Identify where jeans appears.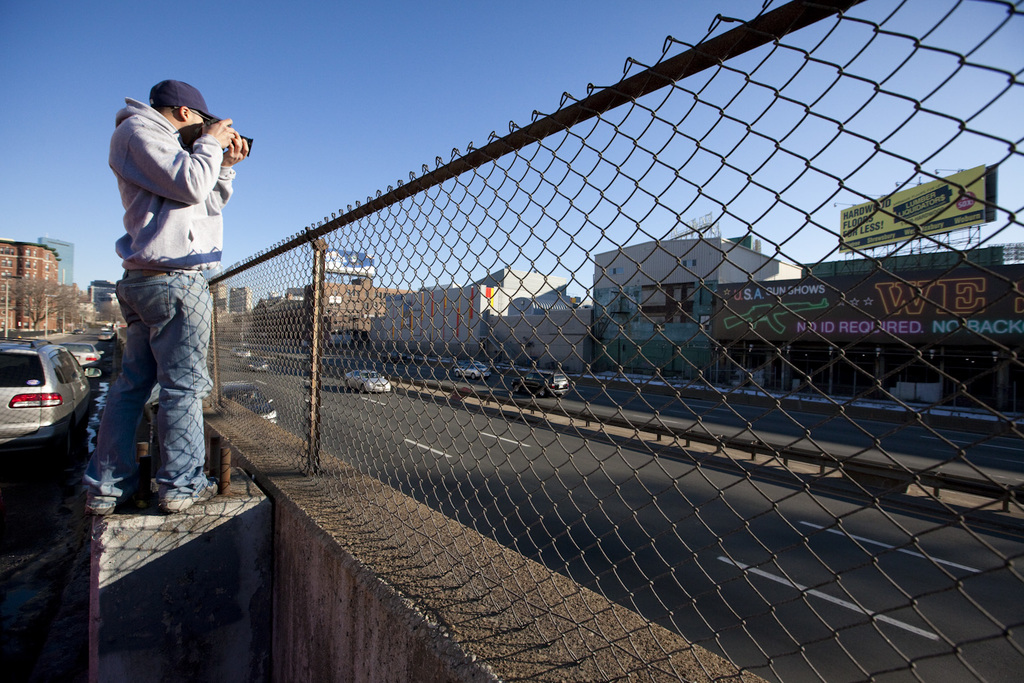
Appears at <box>90,273,201,512</box>.
